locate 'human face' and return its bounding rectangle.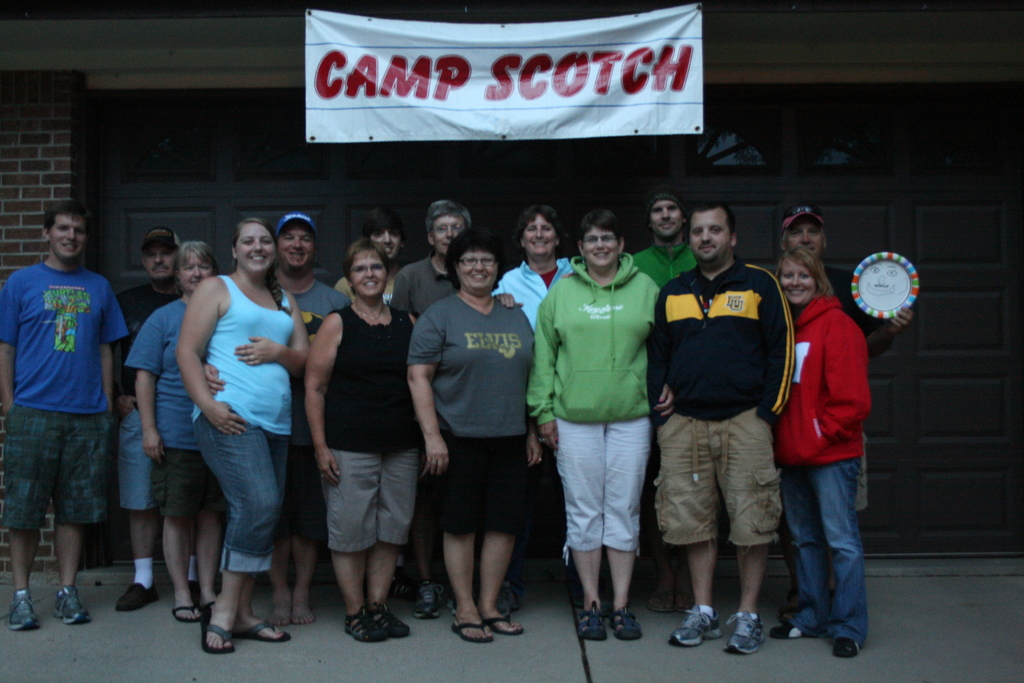
crop(287, 224, 316, 264).
